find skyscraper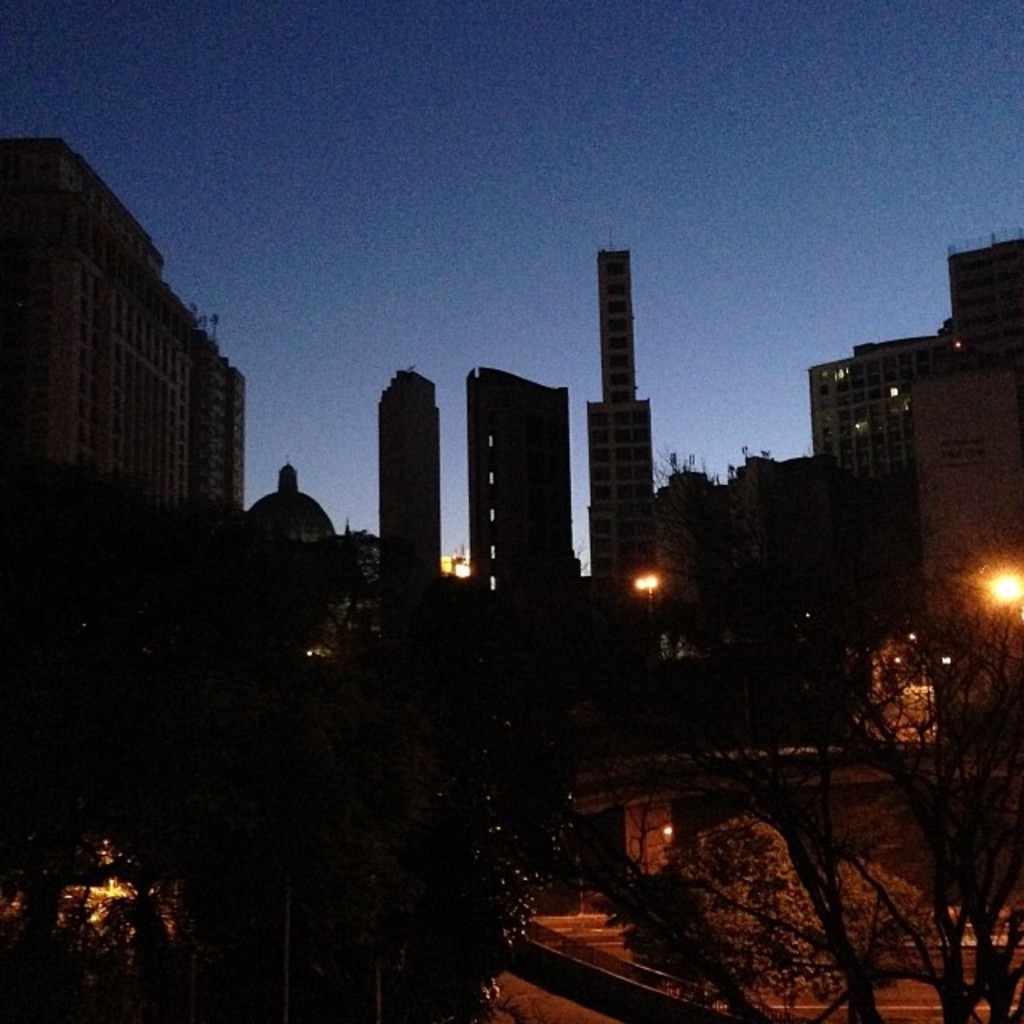
detection(376, 358, 450, 642)
